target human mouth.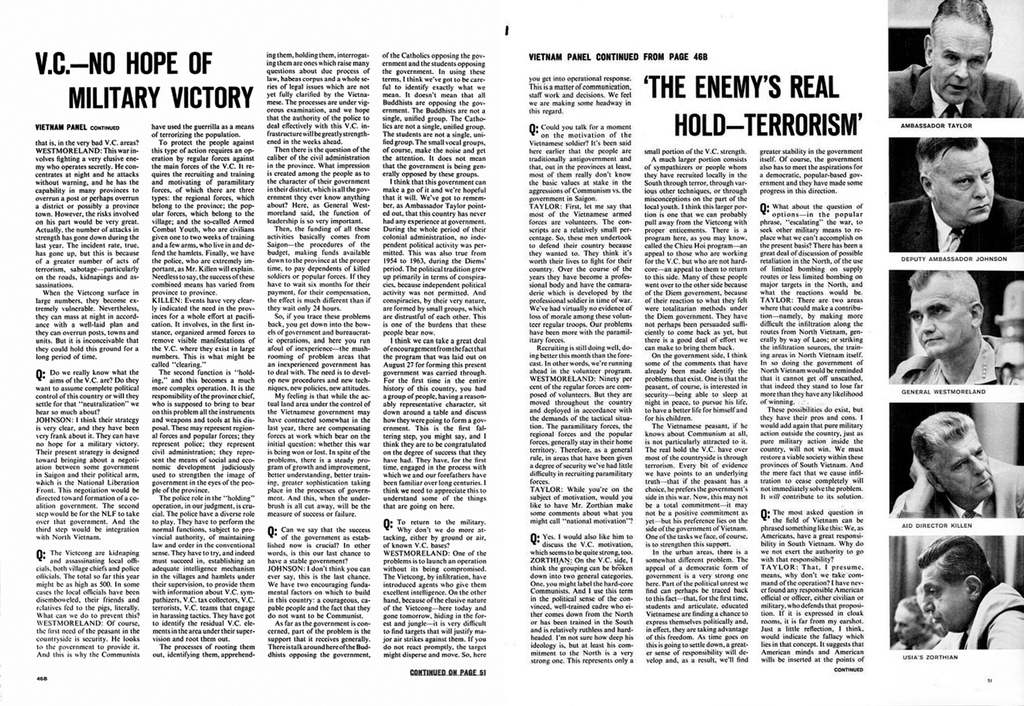
Target region: x1=977, y1=480, x2=993, y2=483.
